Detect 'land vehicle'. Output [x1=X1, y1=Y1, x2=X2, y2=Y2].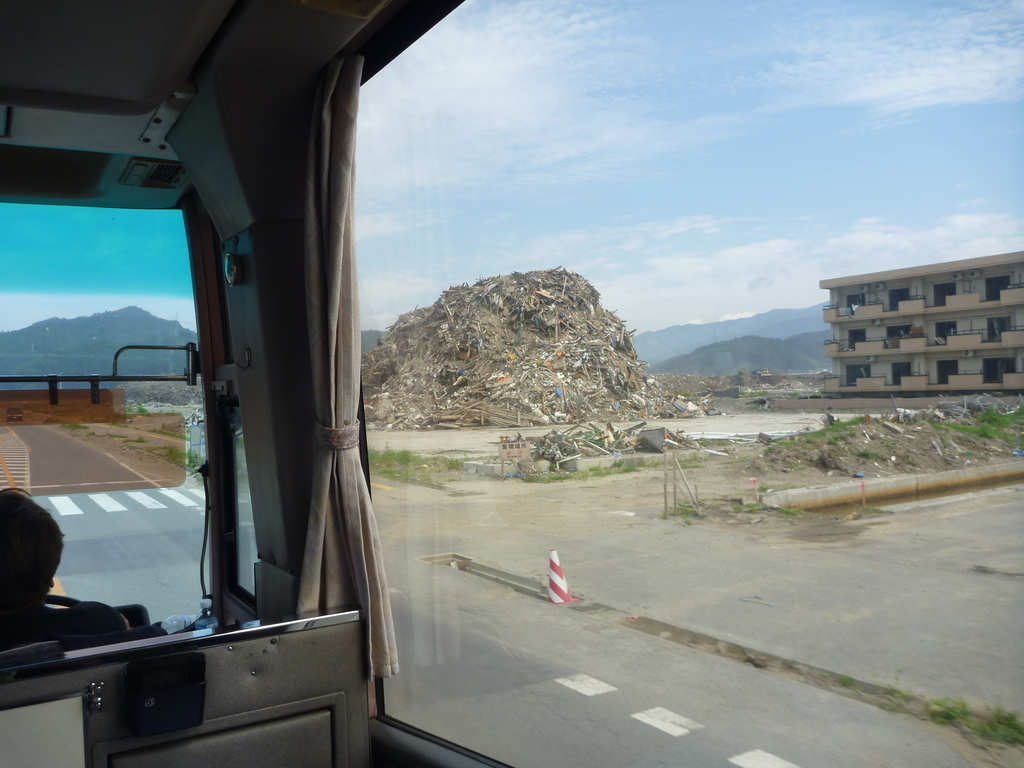
[x1=0, y1=0, x2=1023, y2=767].
